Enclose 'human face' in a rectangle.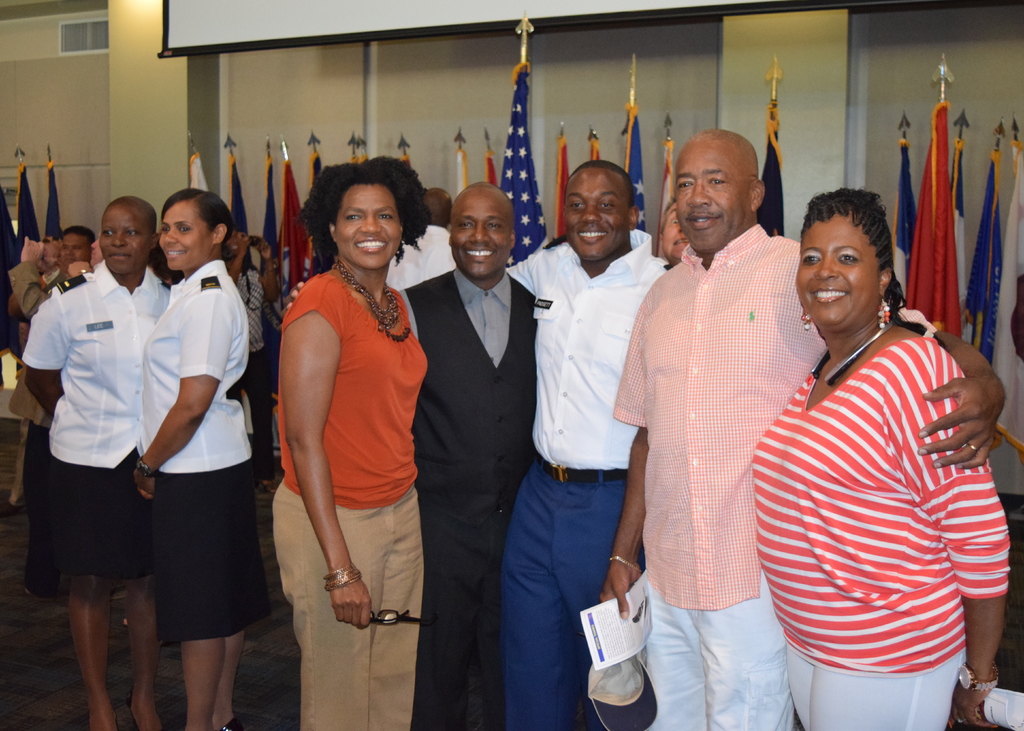
crop(152, 196, 209, 276).
